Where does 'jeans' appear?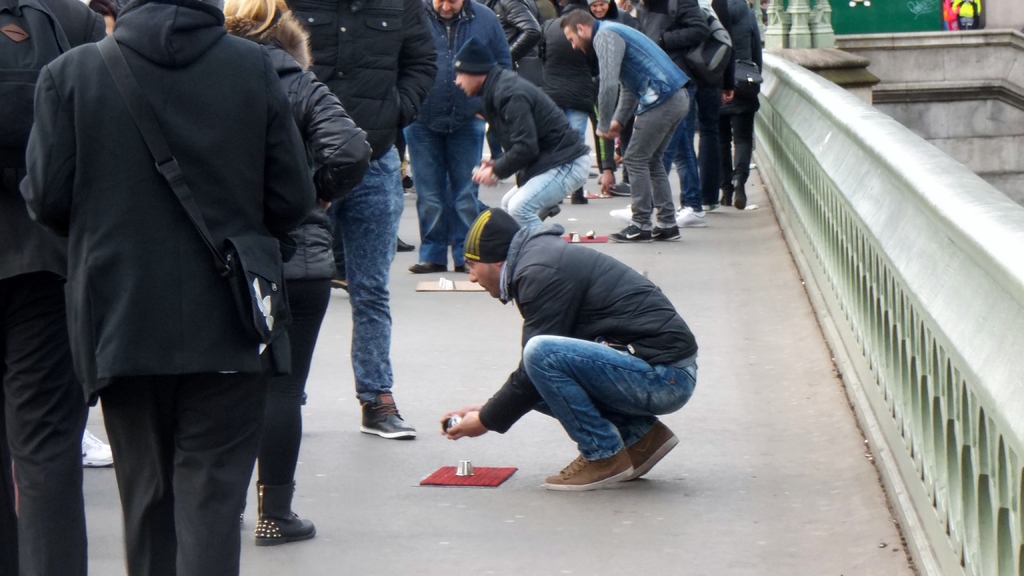
Appears at (405,115,480,266).
